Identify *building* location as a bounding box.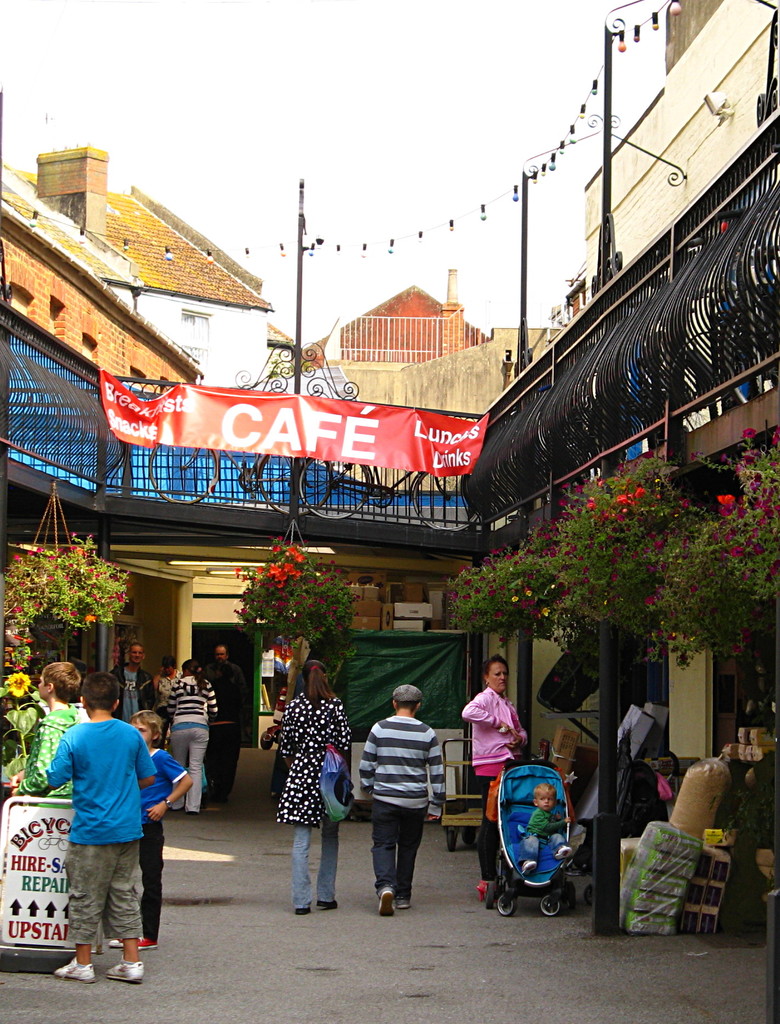
detection(580, 0, 779, 751).
